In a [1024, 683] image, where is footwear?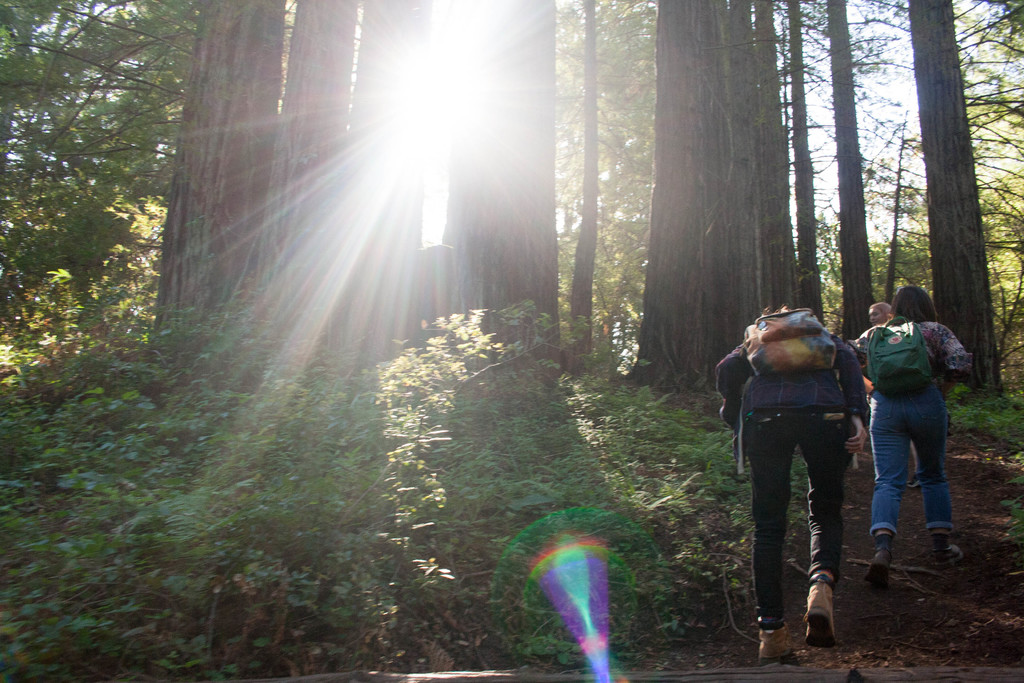
[left=812, top=569, right=861, bottom=666].
